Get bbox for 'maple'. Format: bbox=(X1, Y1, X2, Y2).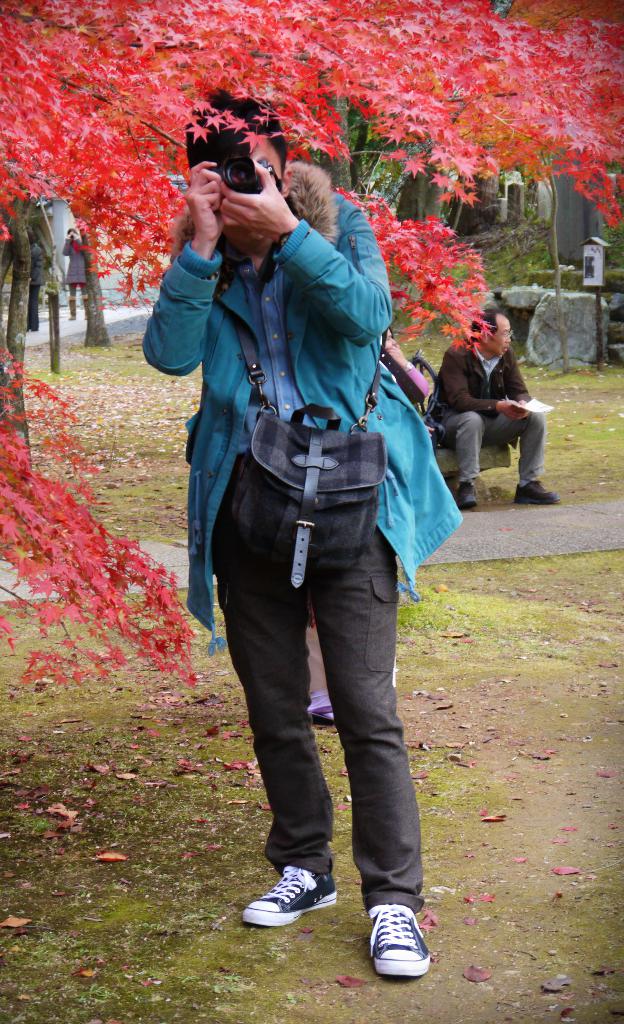
bbox=(0, 1, 623, 696).
